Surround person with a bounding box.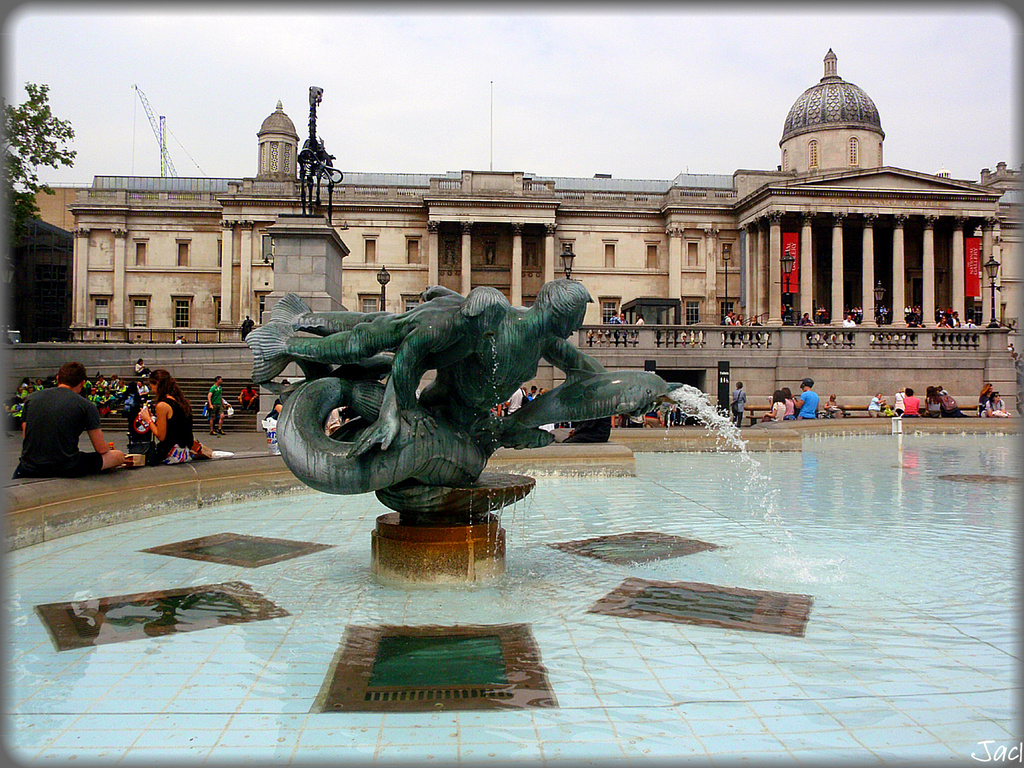
region(138, 368, 197, 470).
